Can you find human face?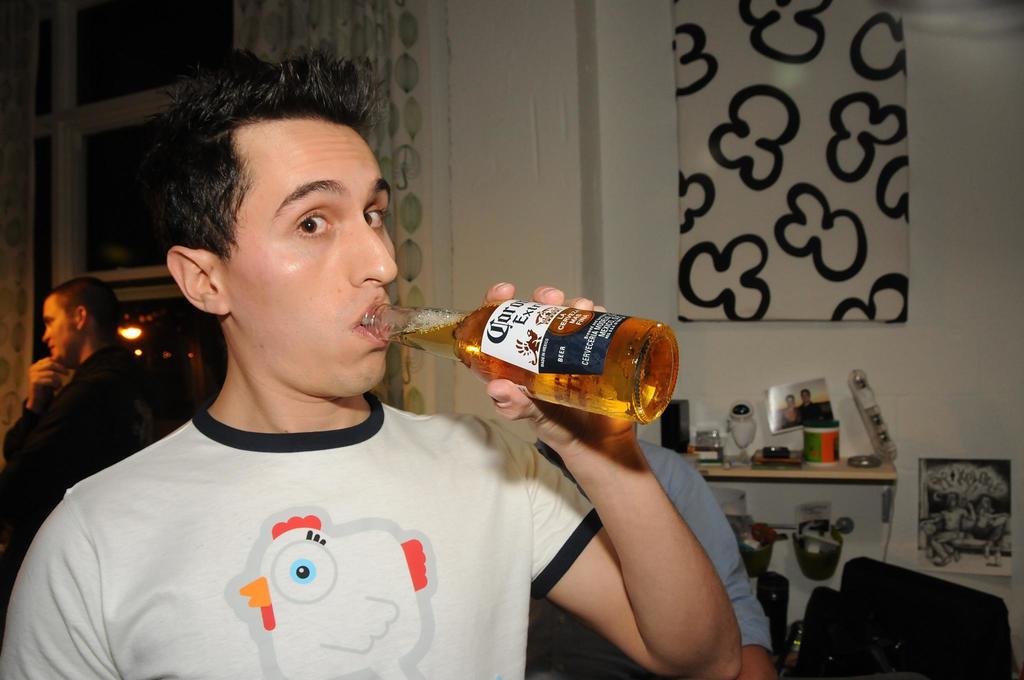
Yes, bounding box: 44,298,72,355.
